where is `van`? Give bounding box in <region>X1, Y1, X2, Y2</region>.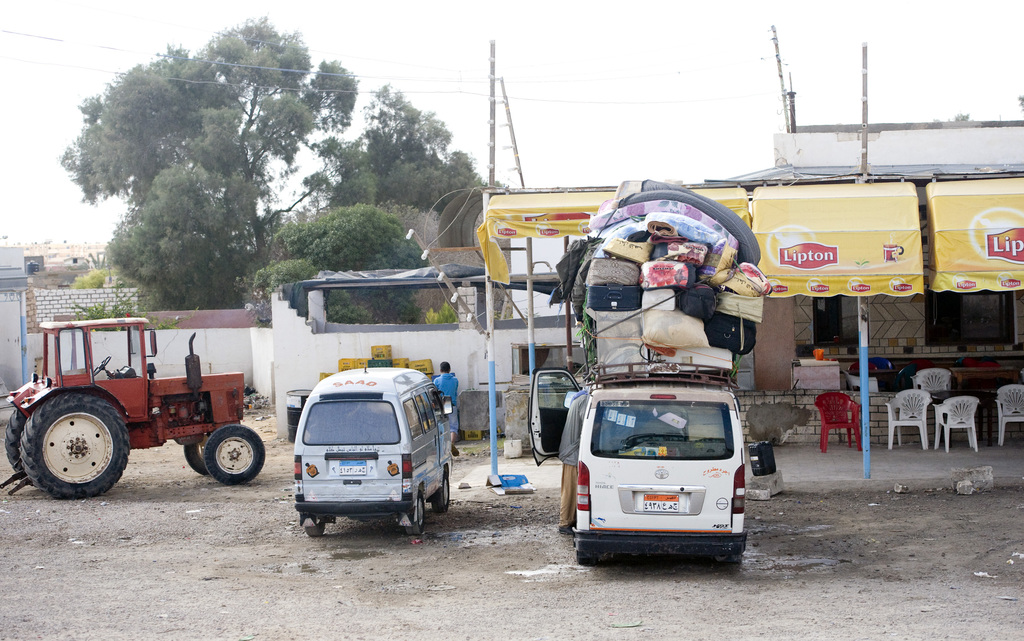
<region>291, 362, 454, 537</region>.
